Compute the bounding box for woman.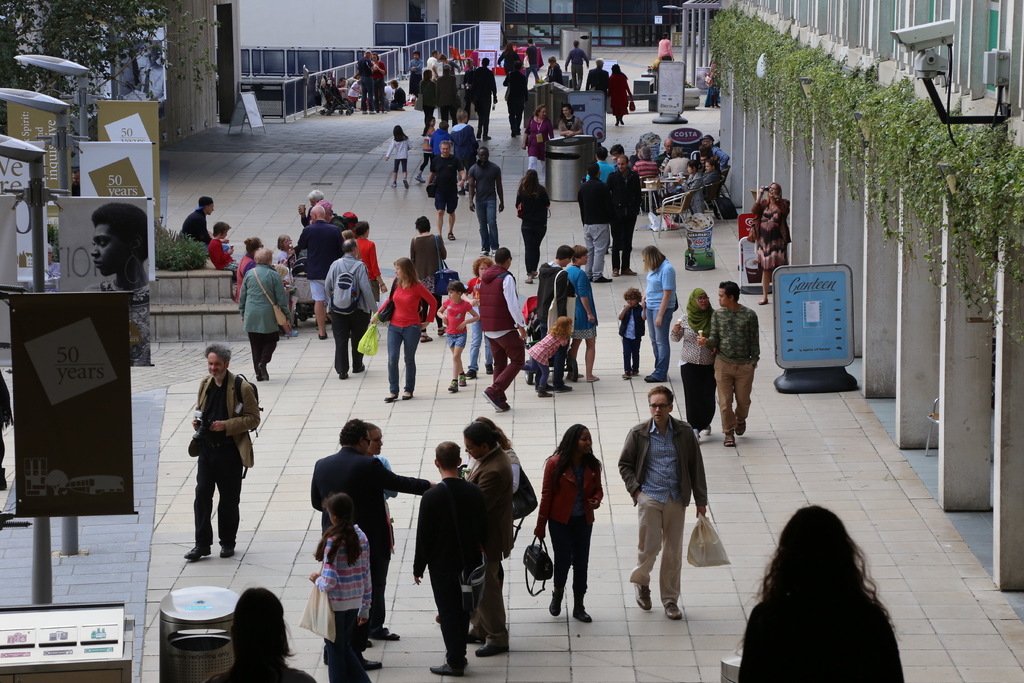
350 220 391 306.
